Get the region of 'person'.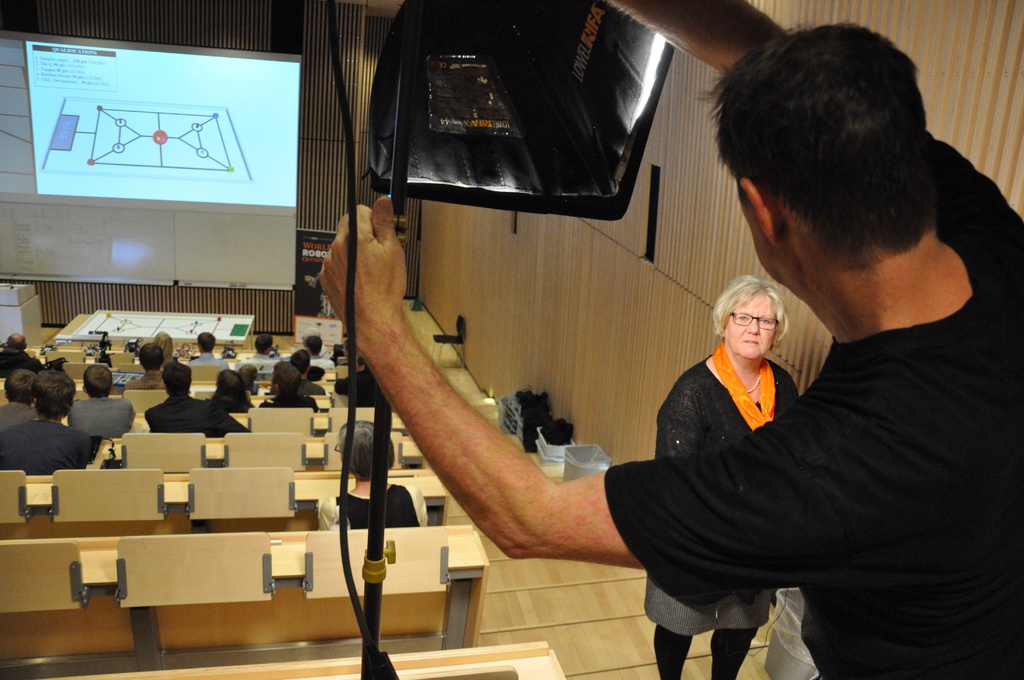
bbox(187, 333, 230, 371).
